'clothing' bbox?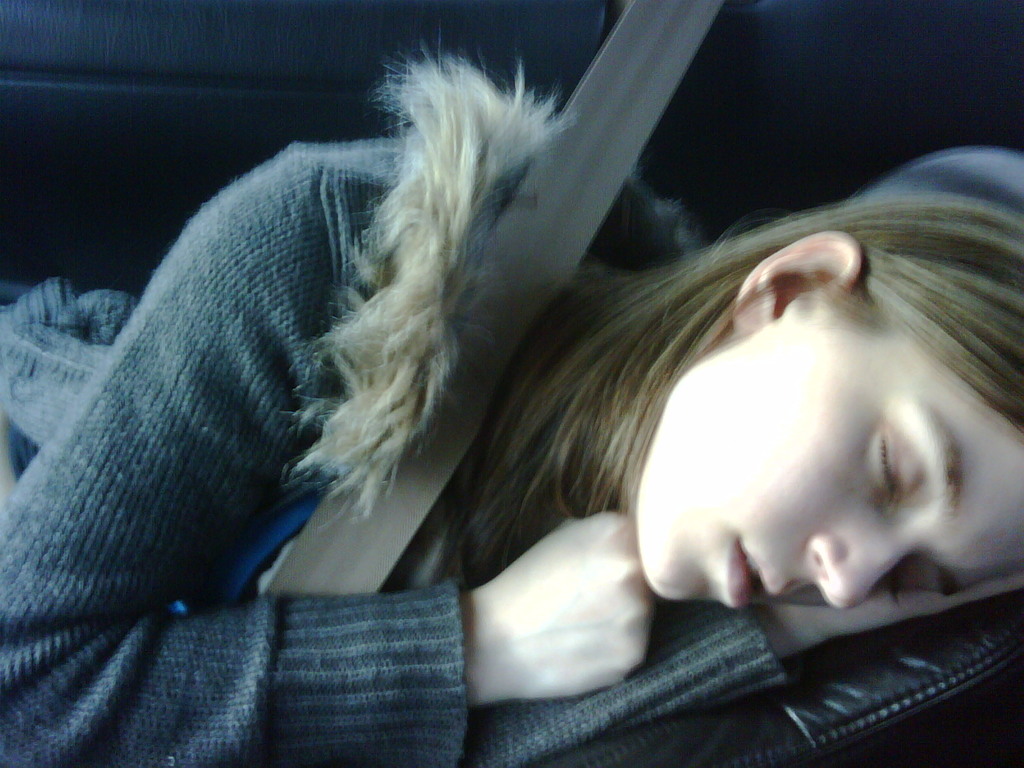
0,35,784,755
